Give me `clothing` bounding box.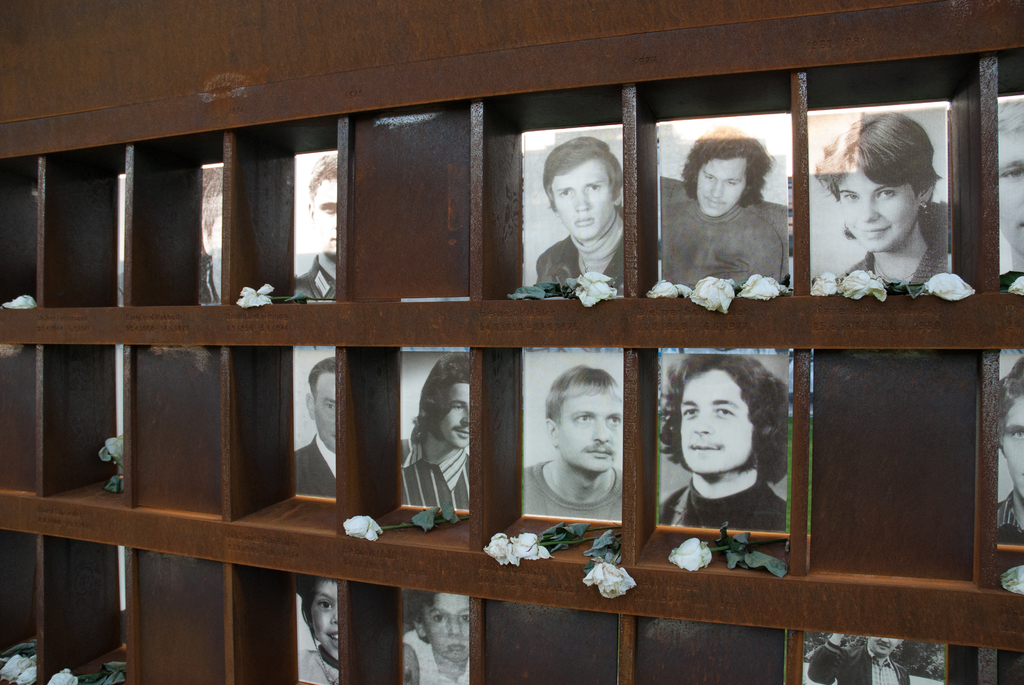
l=655, t=473, r=786, b=528.
